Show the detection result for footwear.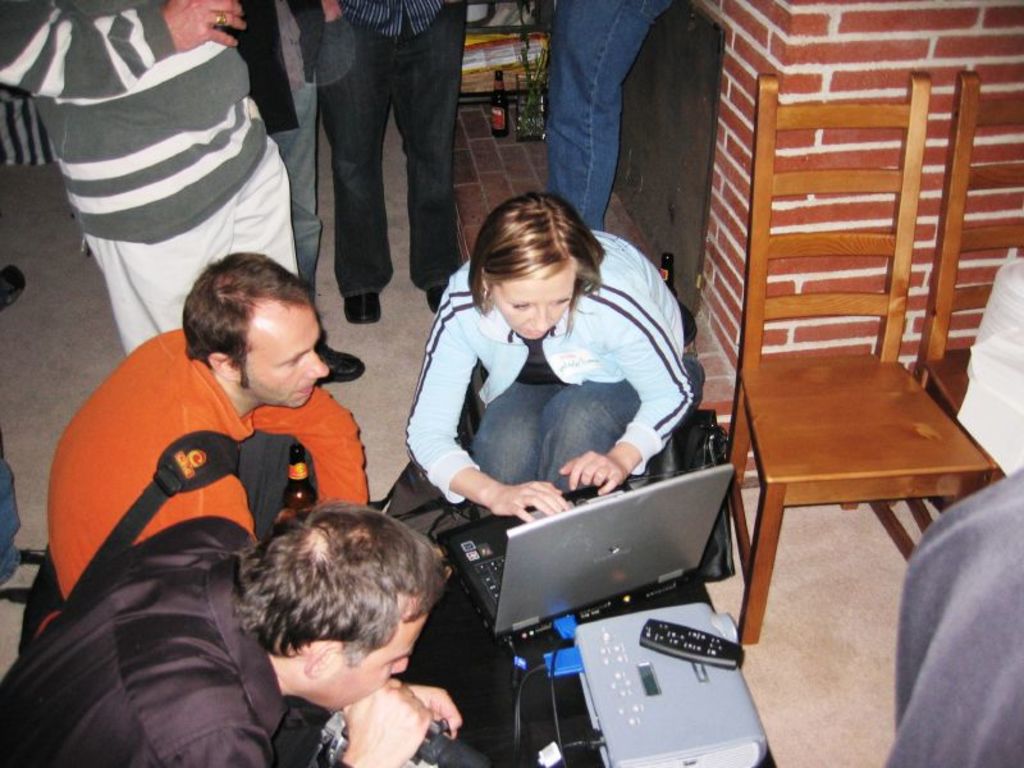
pyautogui.locateOnScreen(319, 321, 361, 378).
